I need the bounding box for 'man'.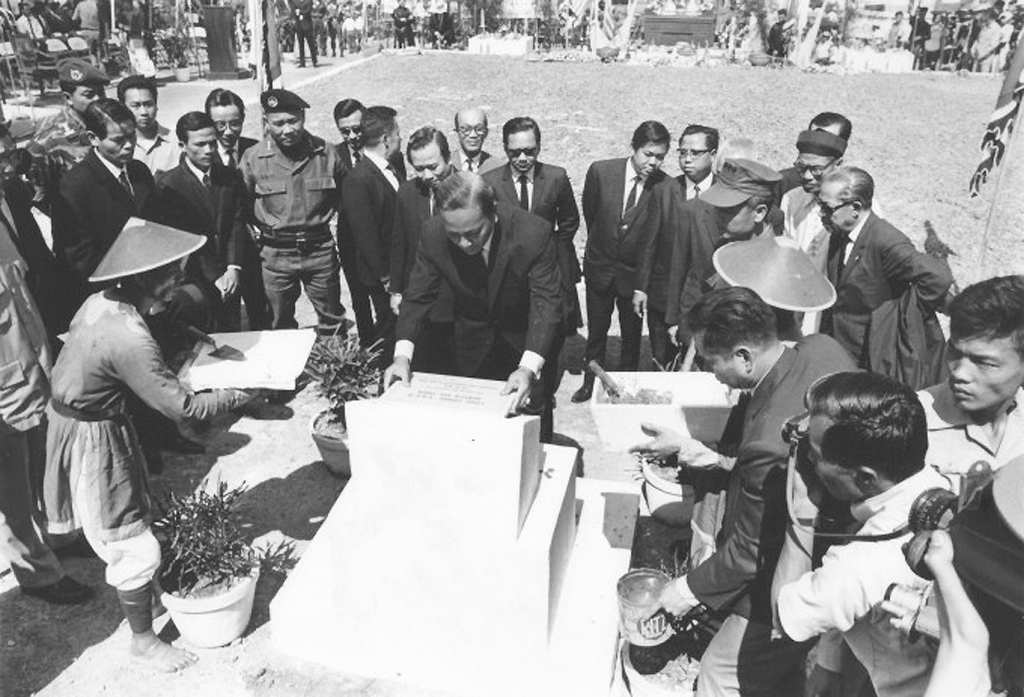
Here it is: <bbox>880, 8, 1023, 77</bbox>.
